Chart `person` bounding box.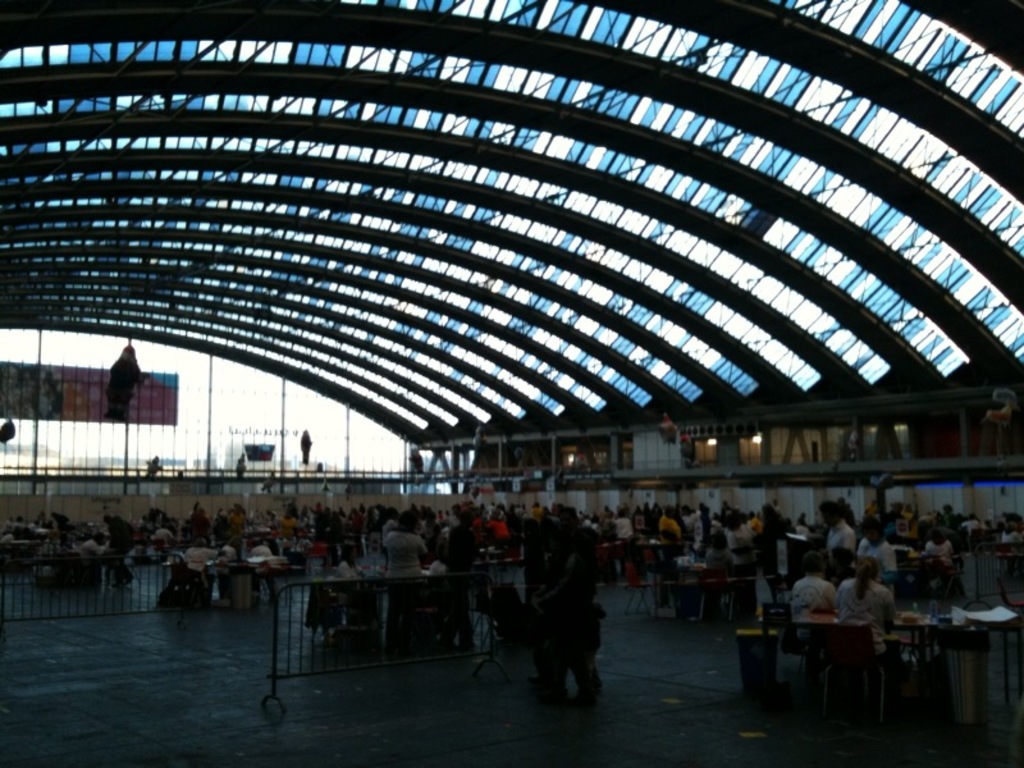
Charted: x1=105, y1=508, x2=132, y2=582.
